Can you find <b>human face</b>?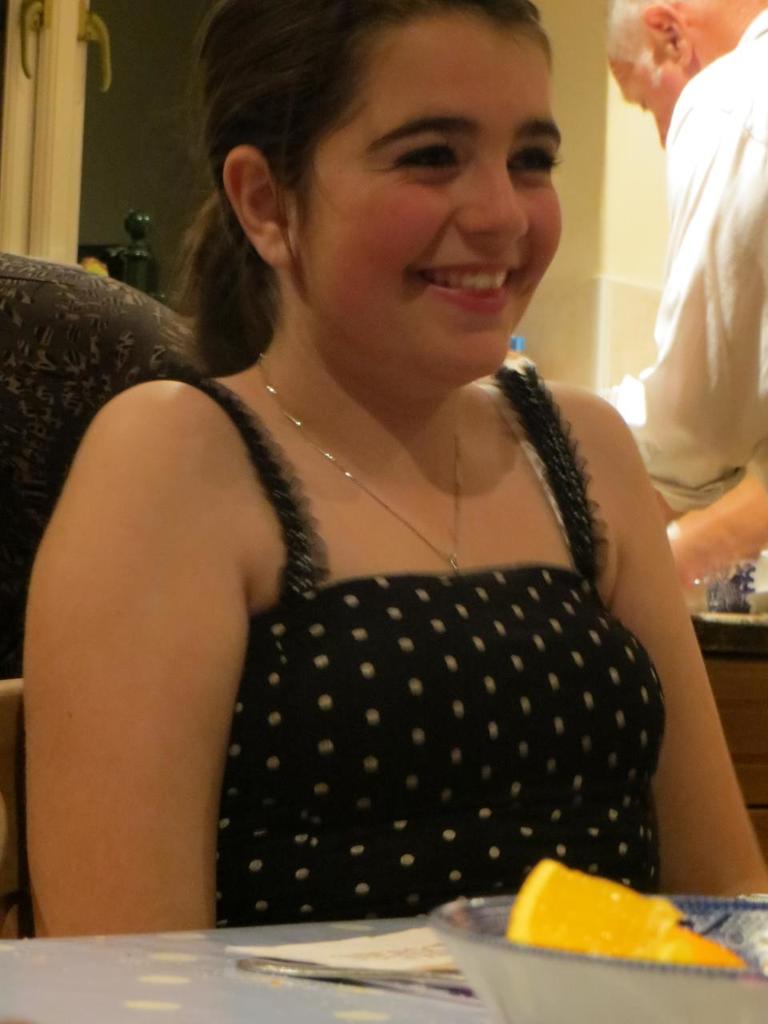
Yes, bounding box: [298,21,565,382].
